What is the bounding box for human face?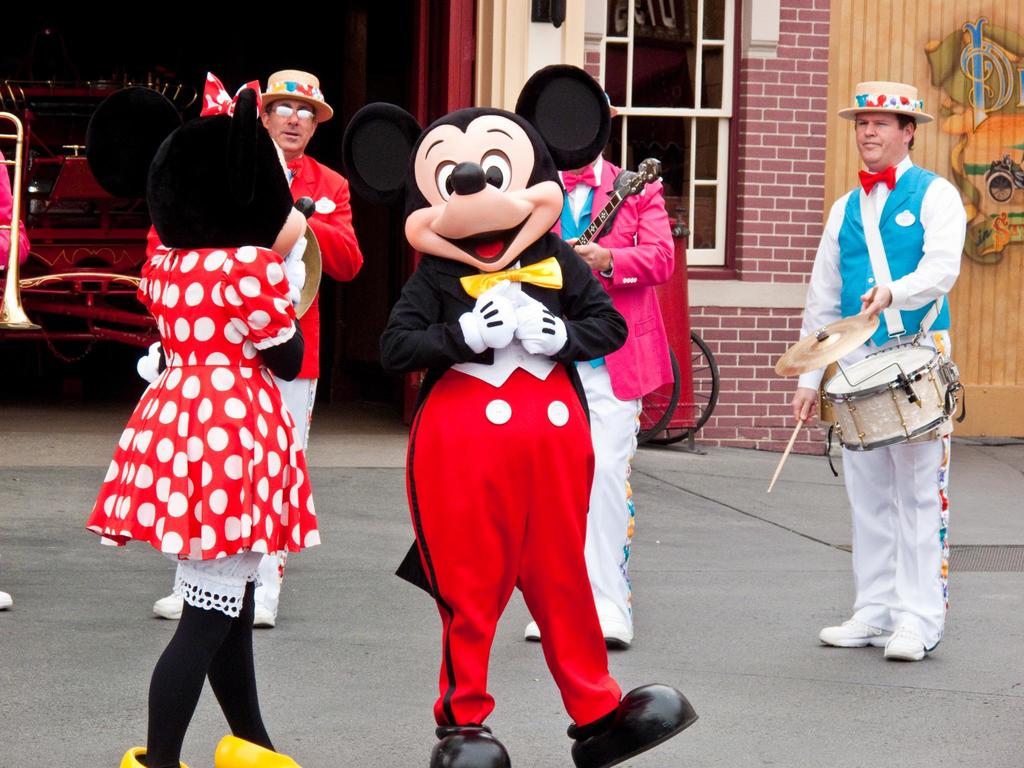
box(854, 111, 903, 161).
